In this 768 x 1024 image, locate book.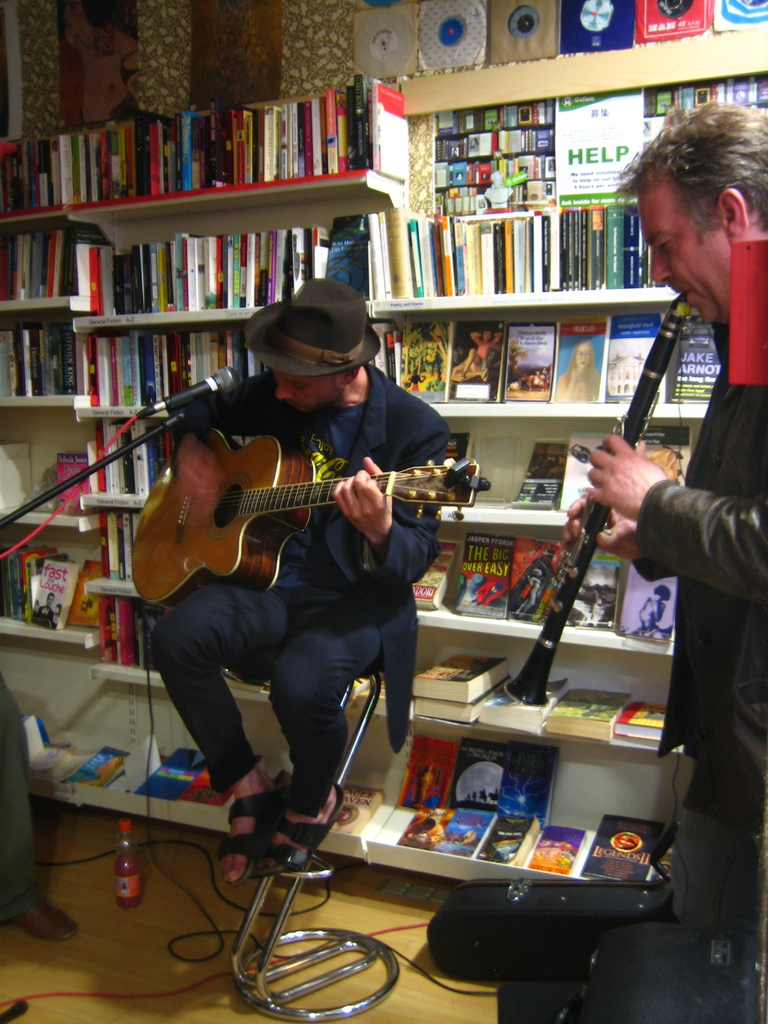
Bounding box: BBox(618, 557, 671, 644).
